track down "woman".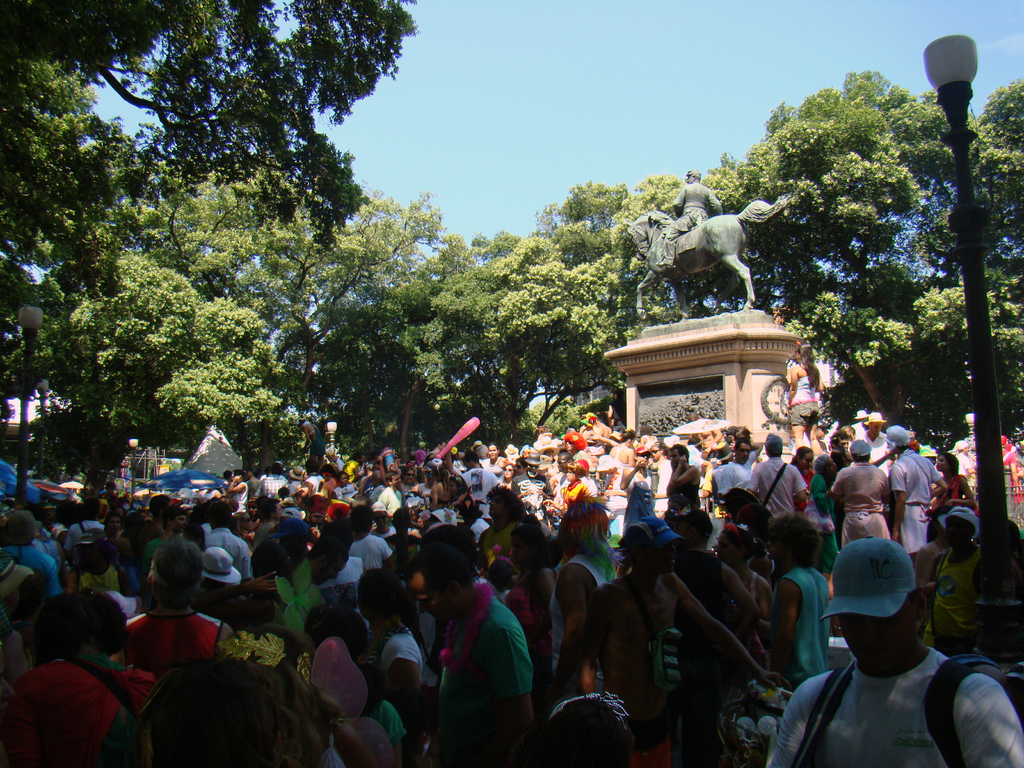
Tracked to detection(103, 652, 345, 767).
